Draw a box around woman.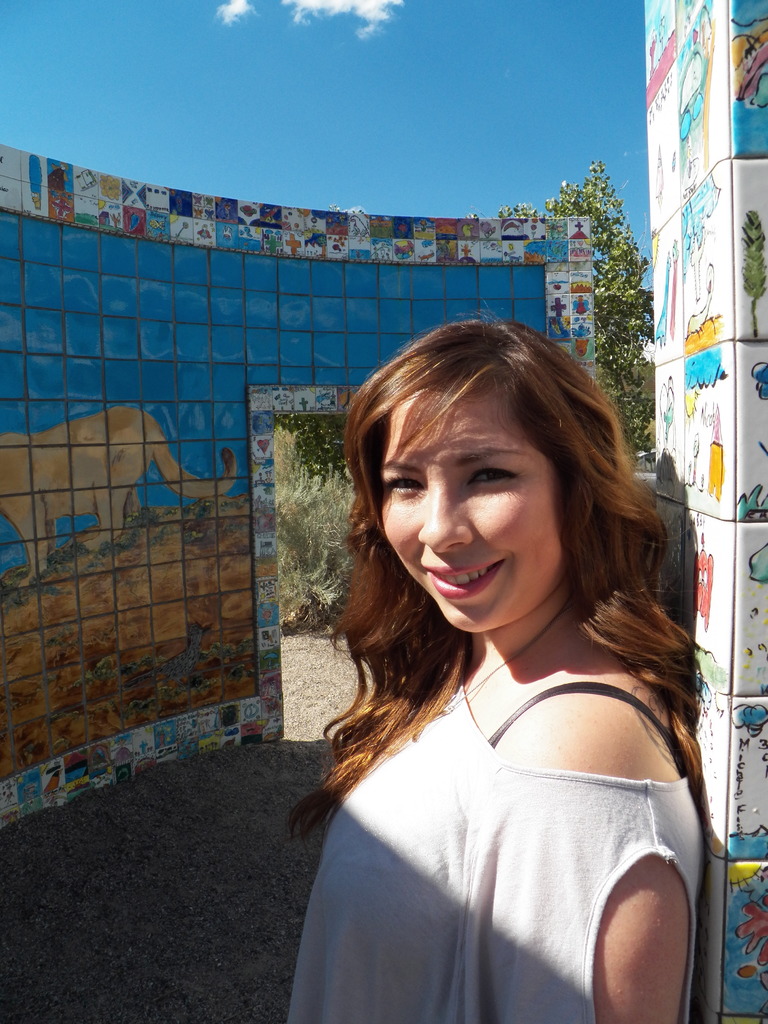
(287,323,698,1023).
